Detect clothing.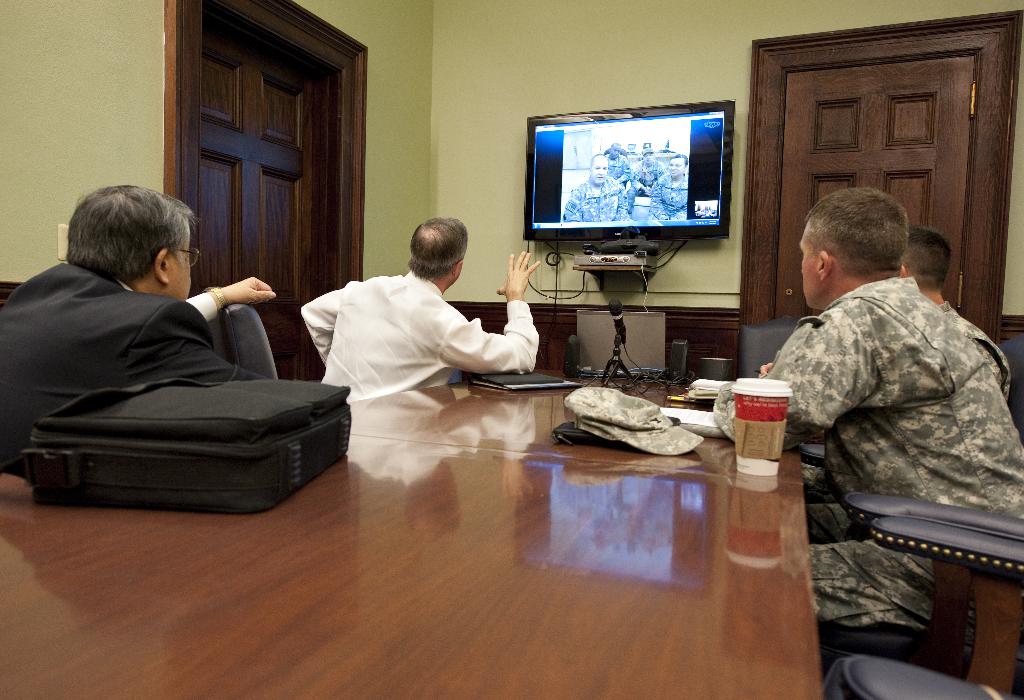
Detected at <box>756,225,1012,590</box>.
